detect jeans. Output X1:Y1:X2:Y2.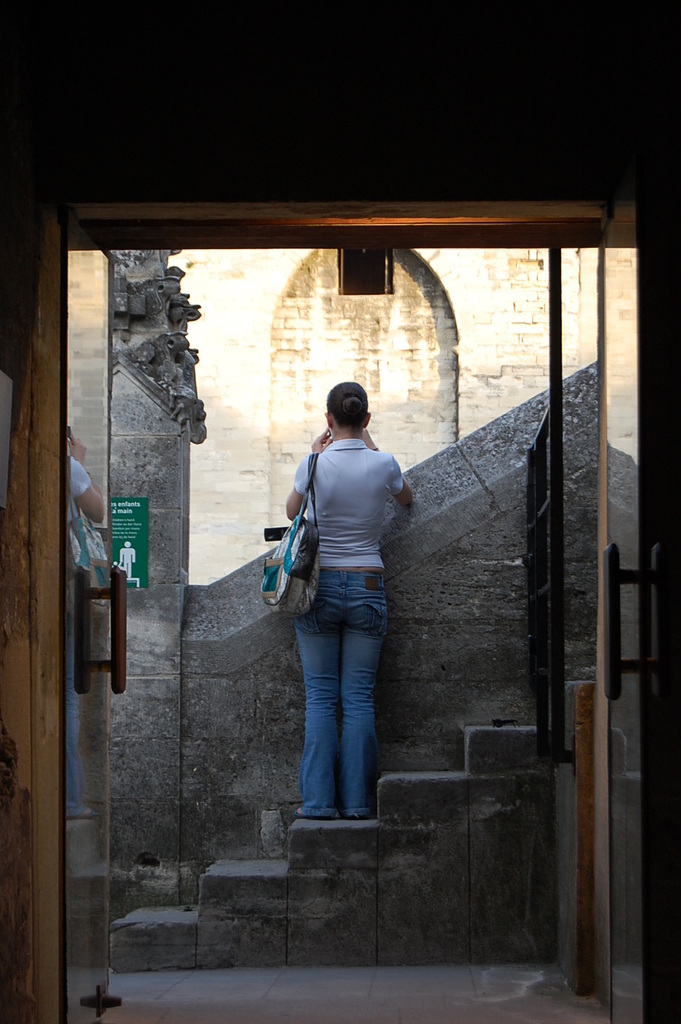
289:569:384:813.
